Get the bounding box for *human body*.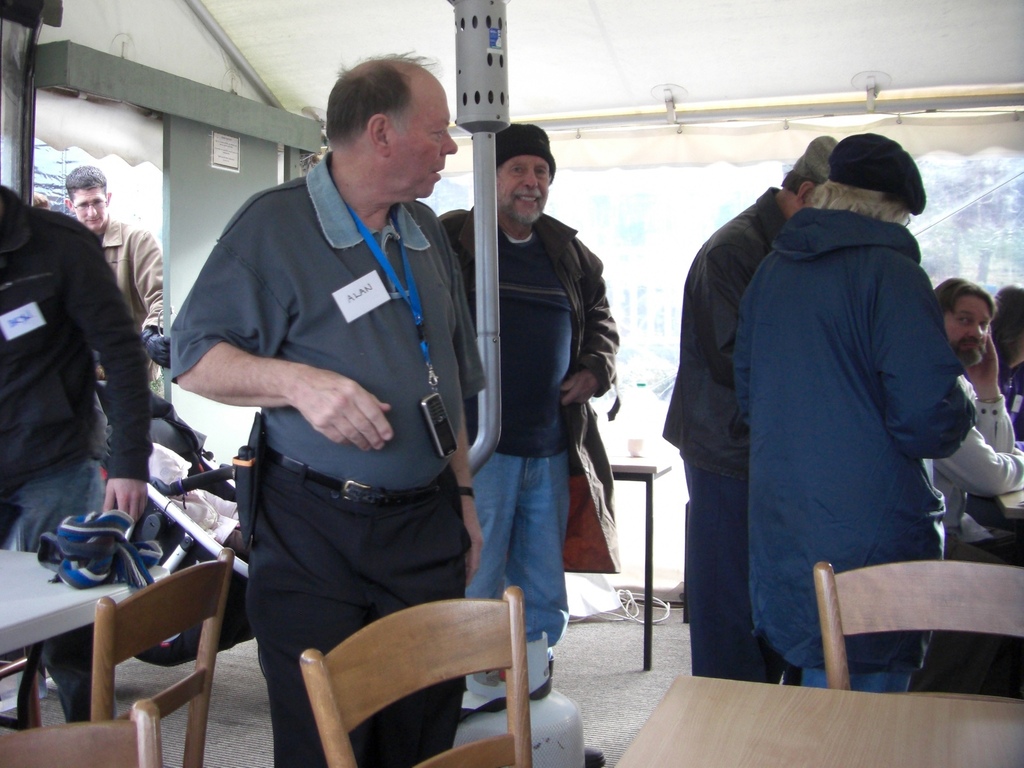
[986, 289, 1016, 415].
